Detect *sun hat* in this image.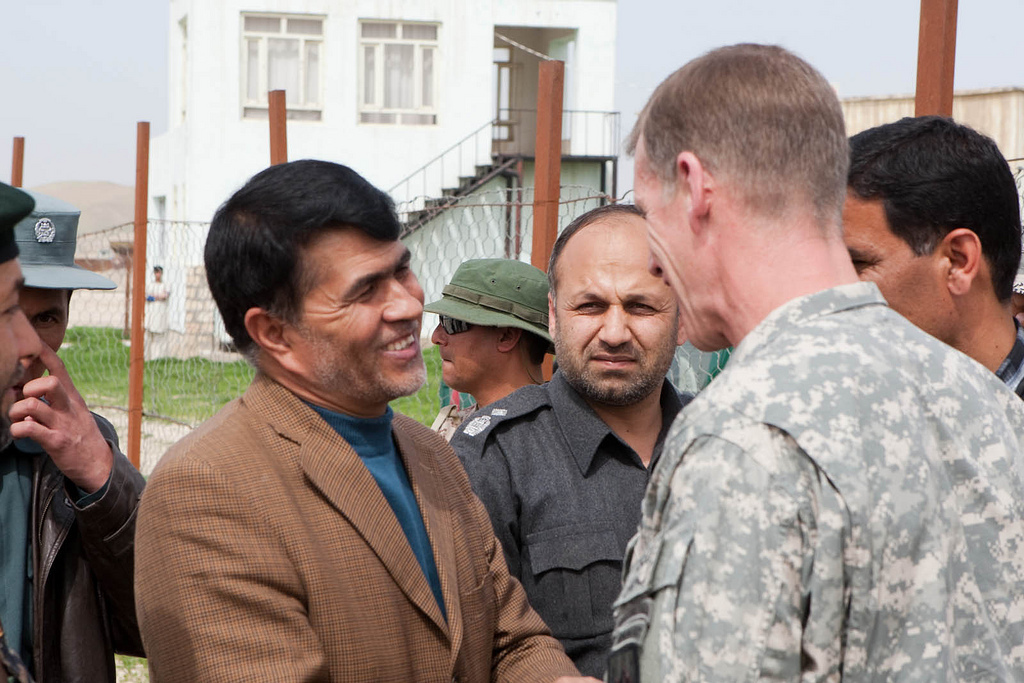
Detection: Rect(415, 256, 564, 350).
